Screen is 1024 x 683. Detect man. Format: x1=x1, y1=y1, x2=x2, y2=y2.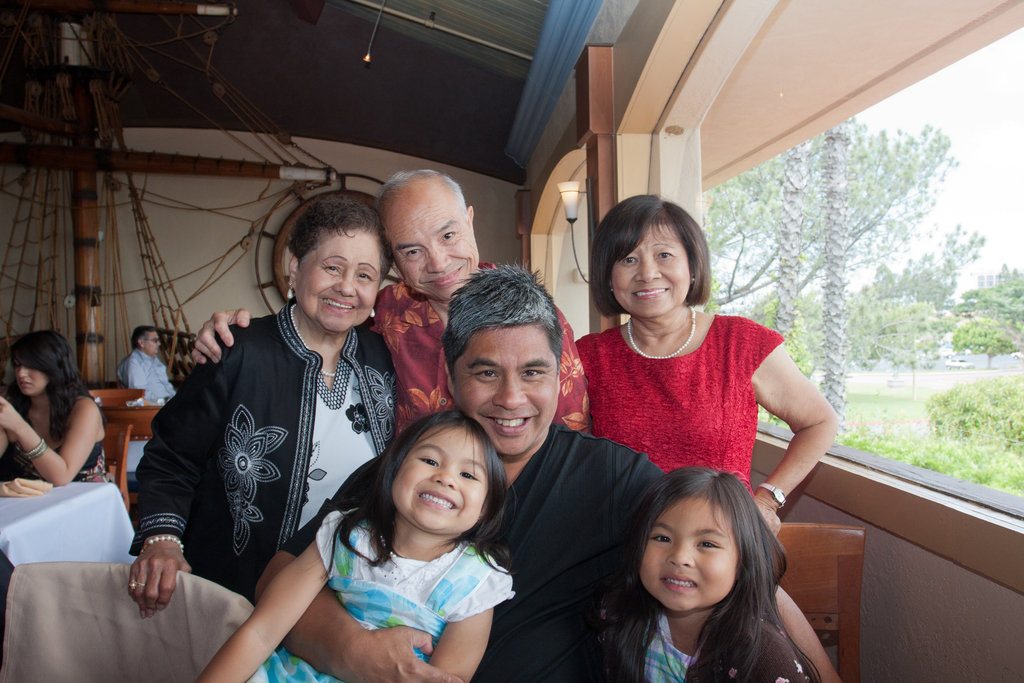
x1=191, y1=170, x2=590, y2=436.
